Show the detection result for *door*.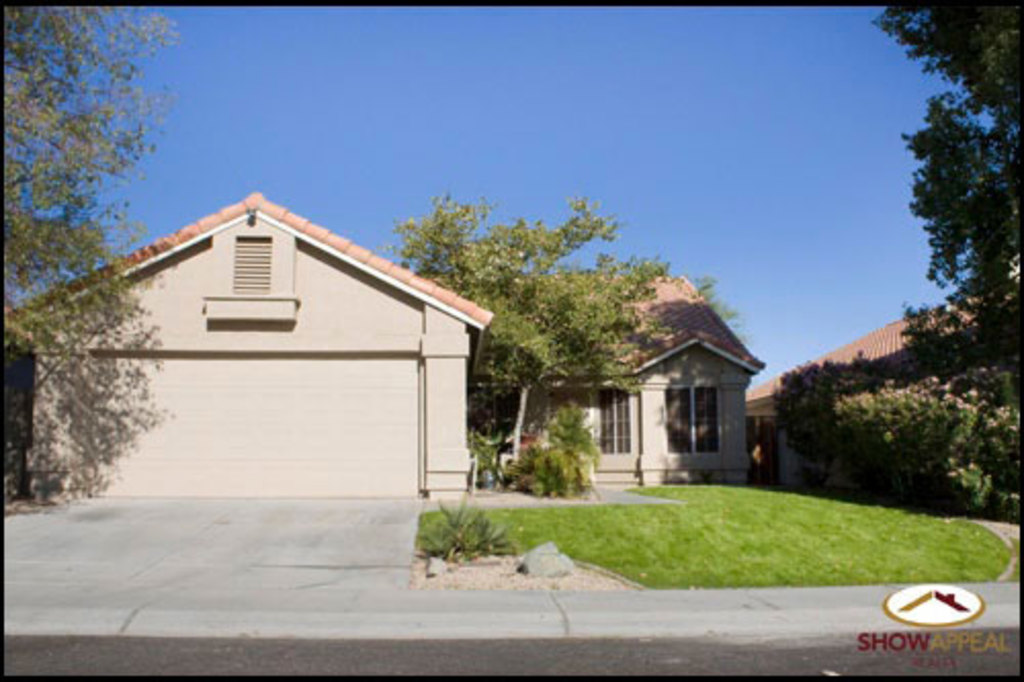
(588,385,643,469).
